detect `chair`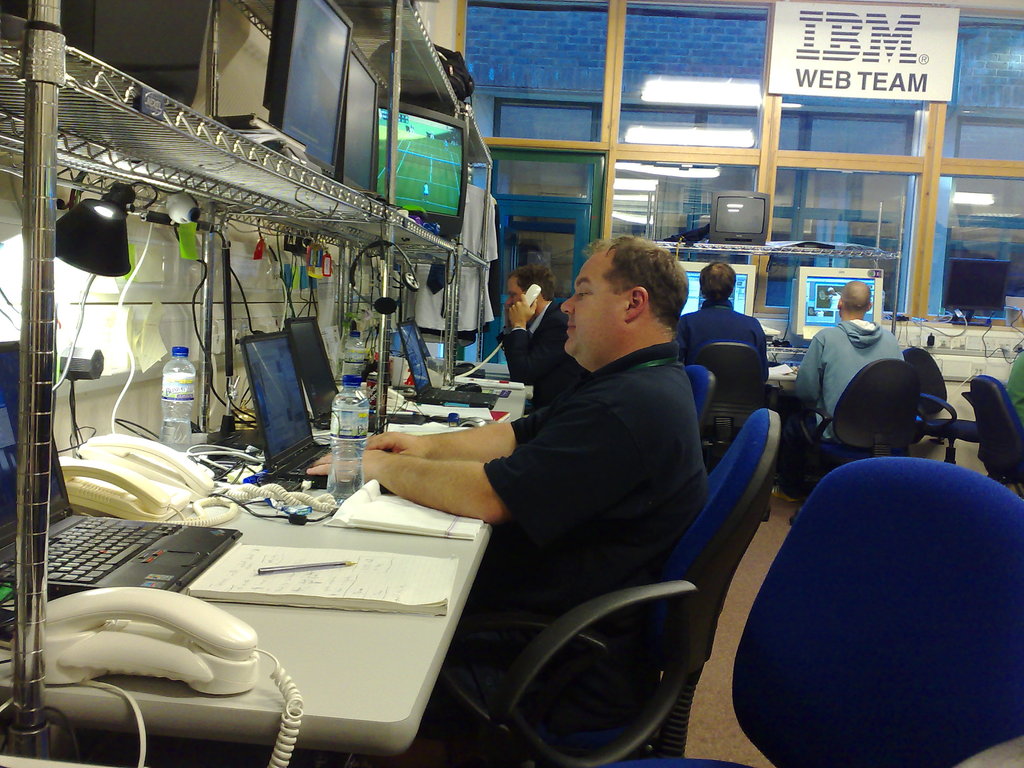
<region>678, 456, 1023, 767</region>
